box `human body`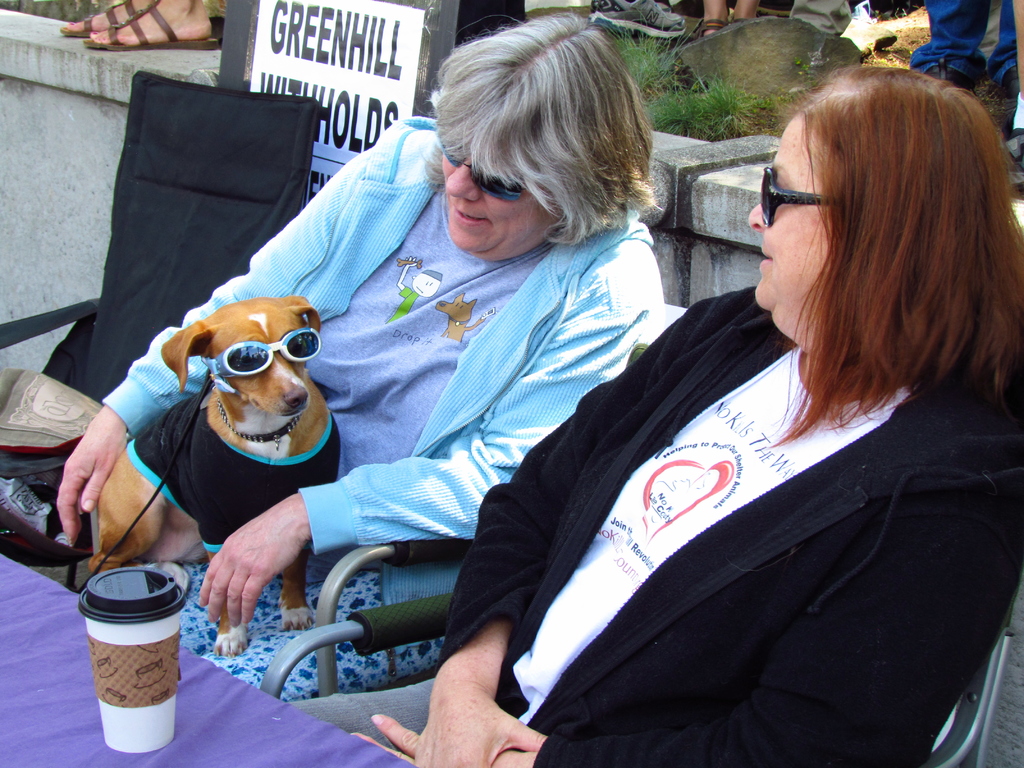
0, 7, 673, 700
